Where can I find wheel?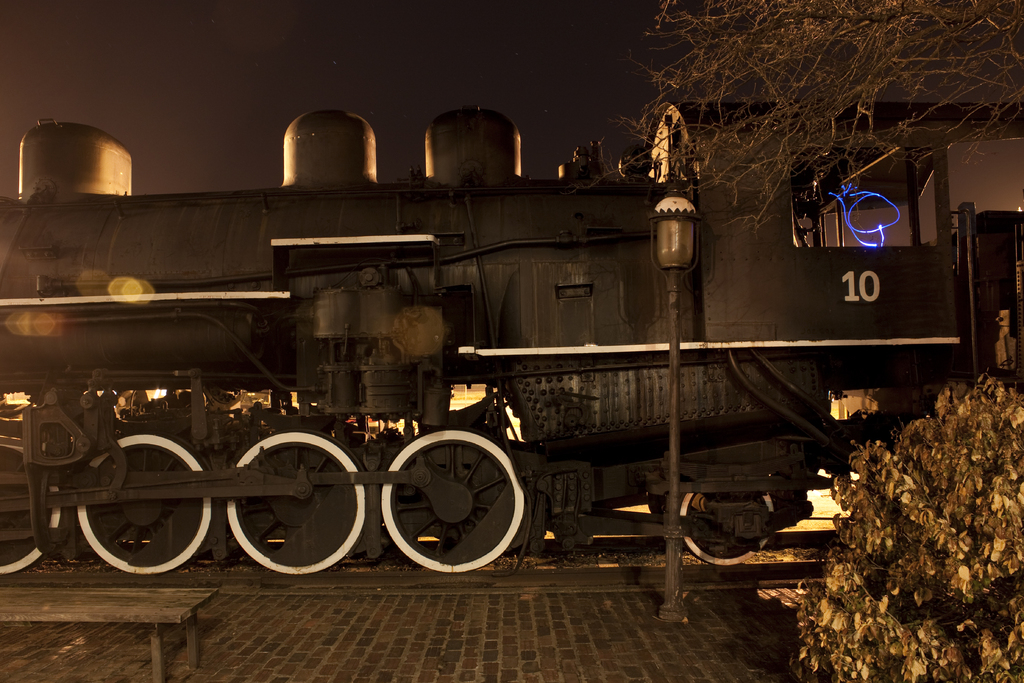
You can find it at [x1=390, y1=432, x2=531, y2=576].
